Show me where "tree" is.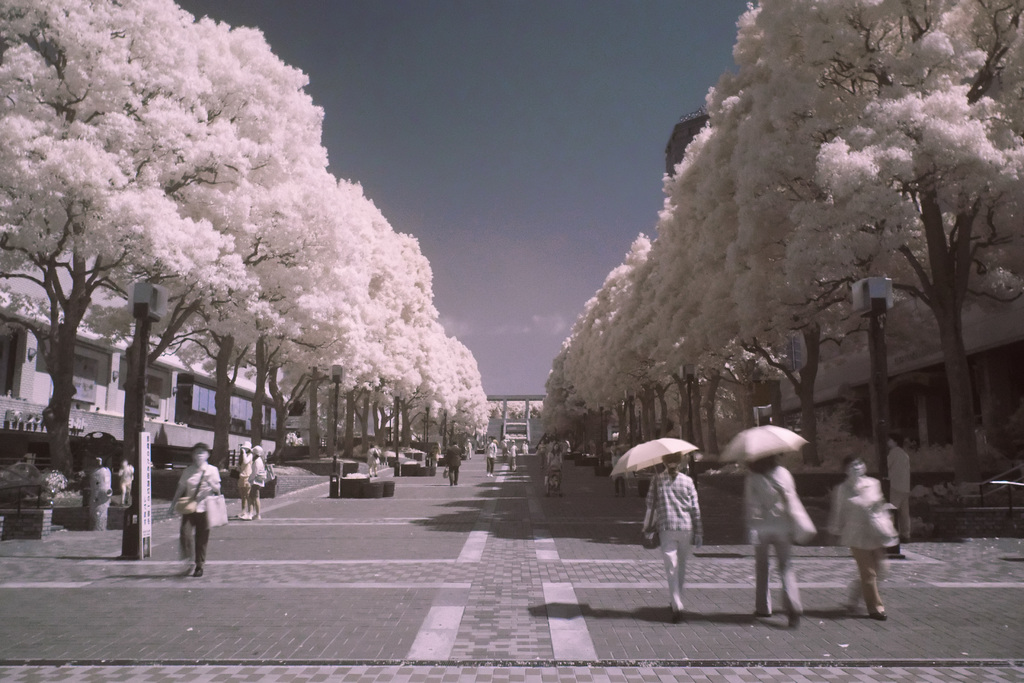
"tree" is at region(550, 339, 616, 444).
